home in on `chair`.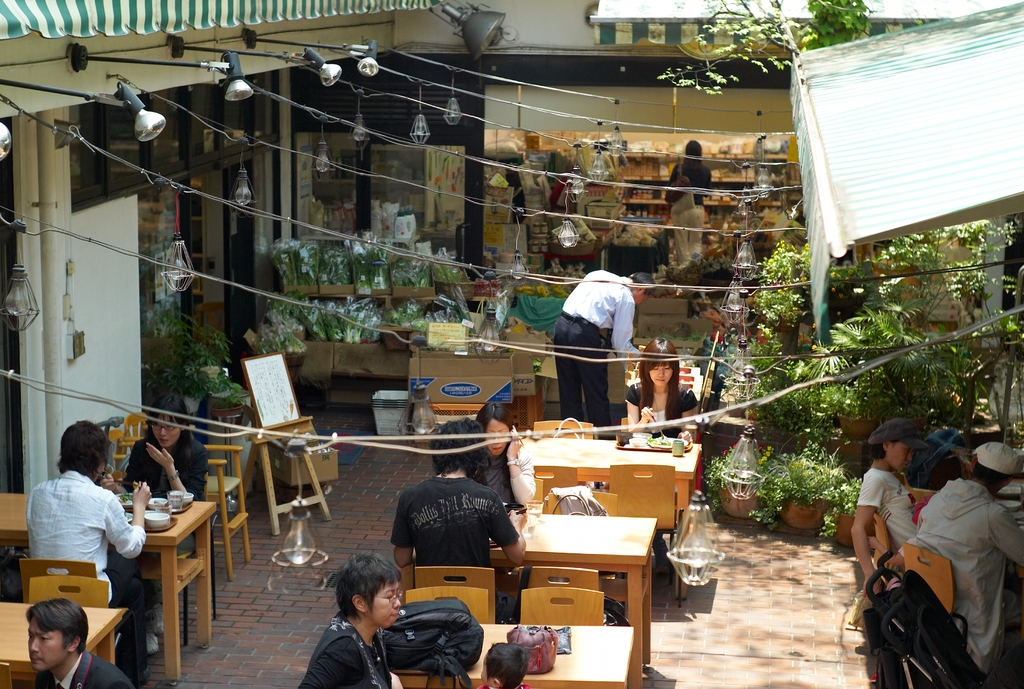
Homed in at (607, 464, 687, 606).
